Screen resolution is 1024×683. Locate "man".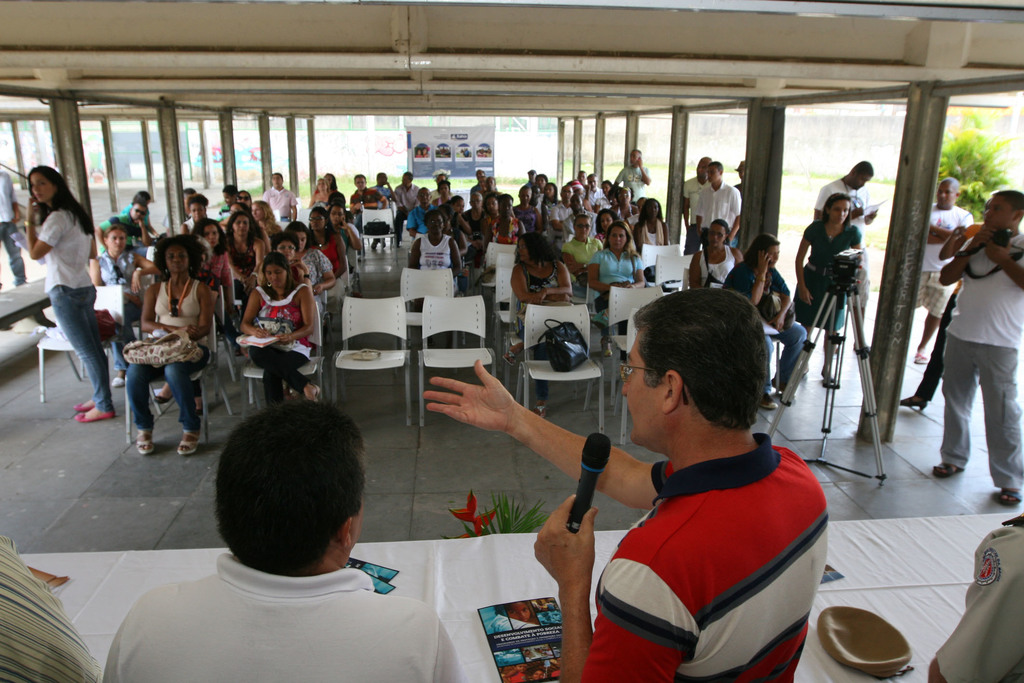
580 171 604 208.
